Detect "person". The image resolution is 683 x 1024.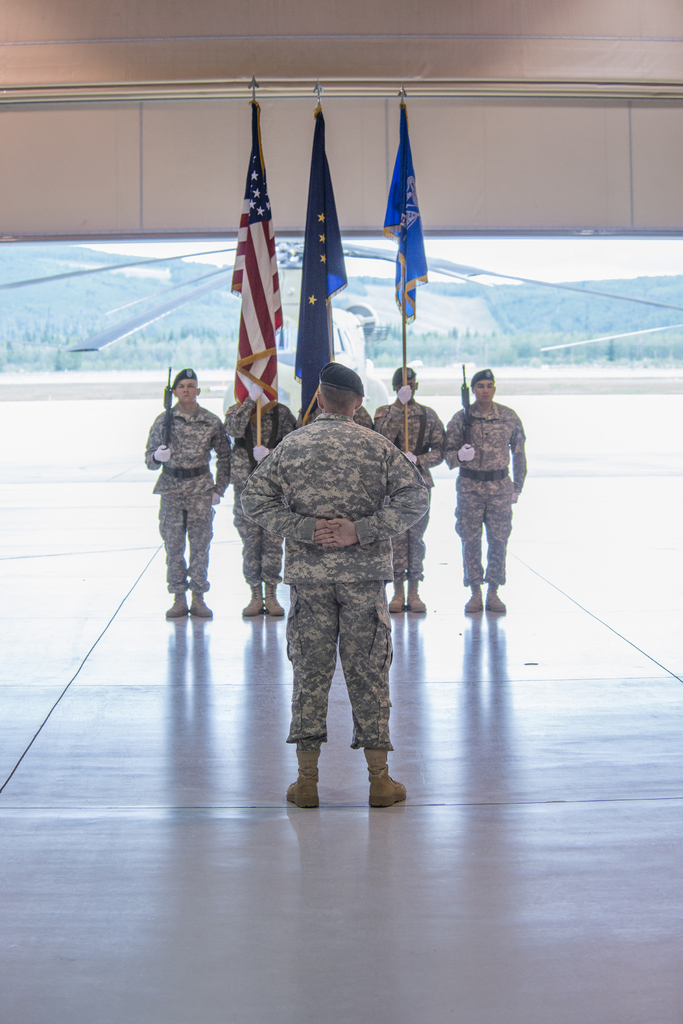
left=369, top=364, right=446, bottom=603.
